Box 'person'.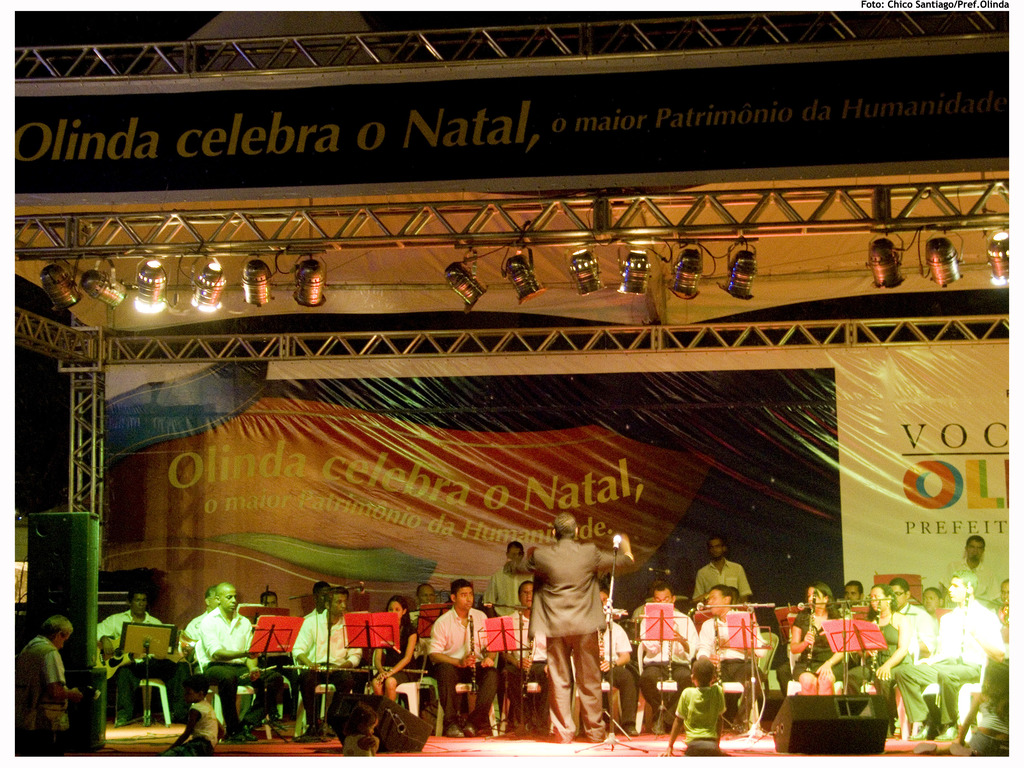
box=[12, 610, 77, 746].
